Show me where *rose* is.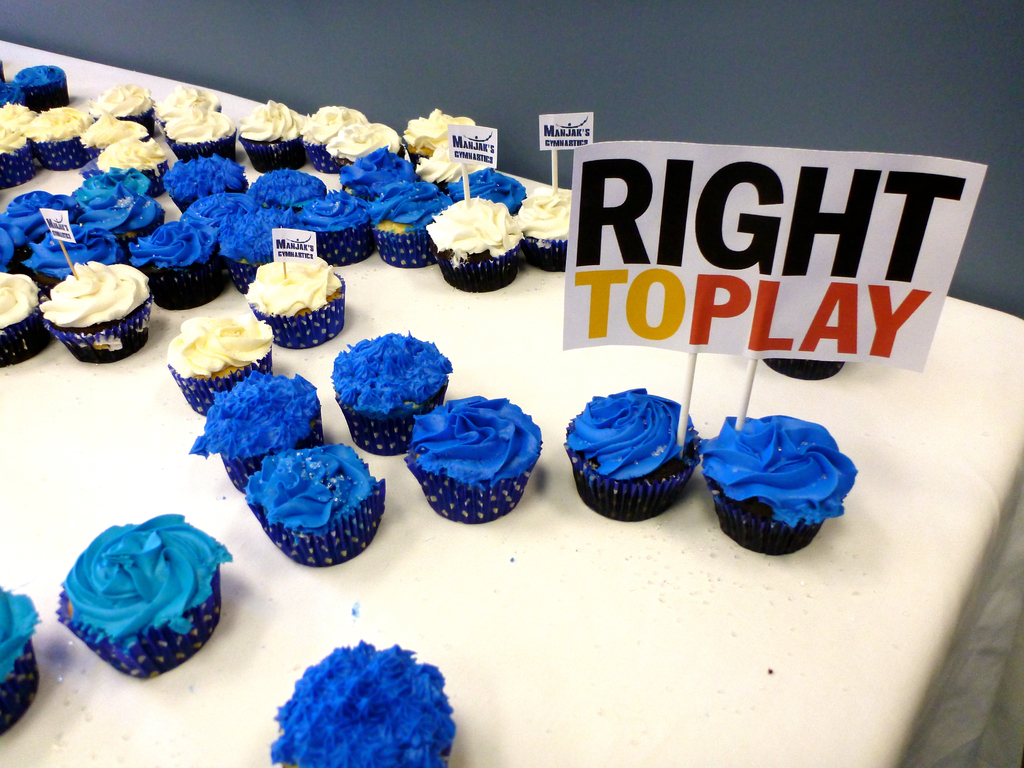
*rose* is at box=[697, 410, 858, 527].
